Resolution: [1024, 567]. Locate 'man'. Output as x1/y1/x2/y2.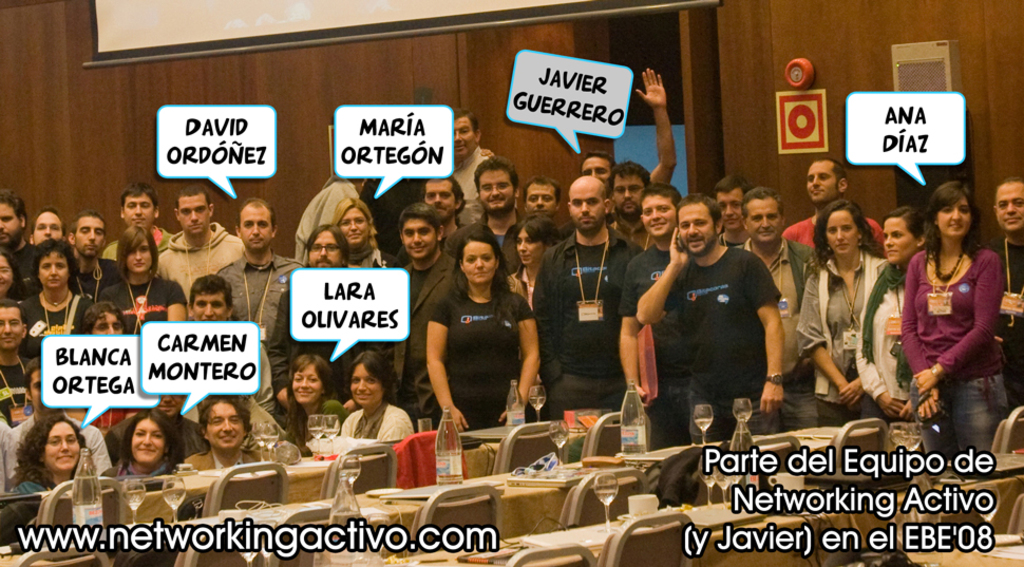
414/171/467/246.
